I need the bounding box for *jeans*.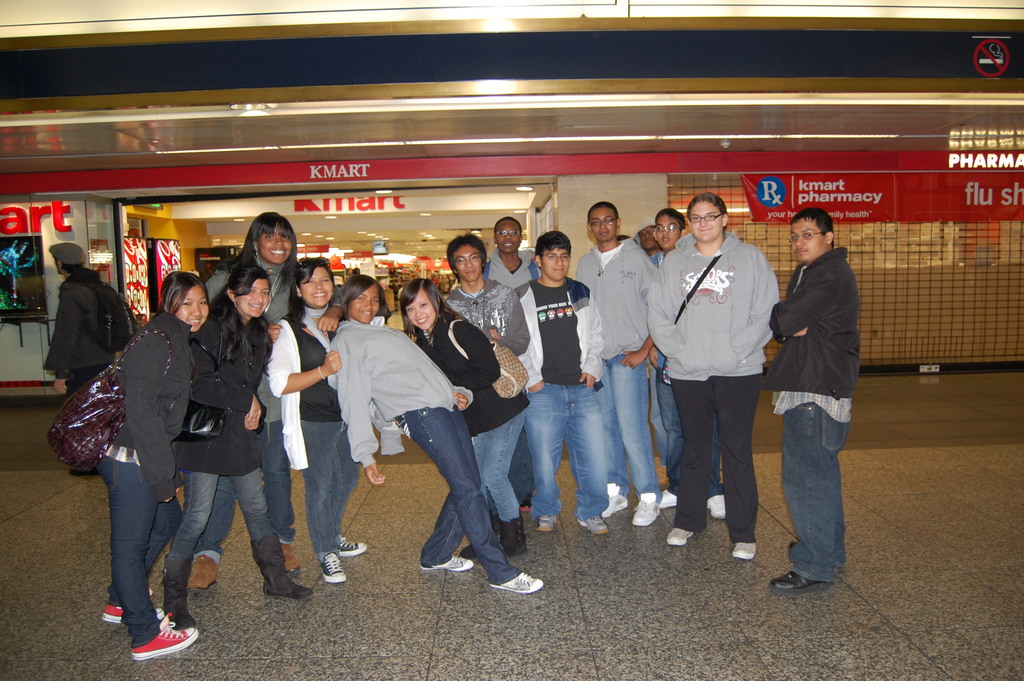
Here it is: bbox(527, 390, 609, 521).
